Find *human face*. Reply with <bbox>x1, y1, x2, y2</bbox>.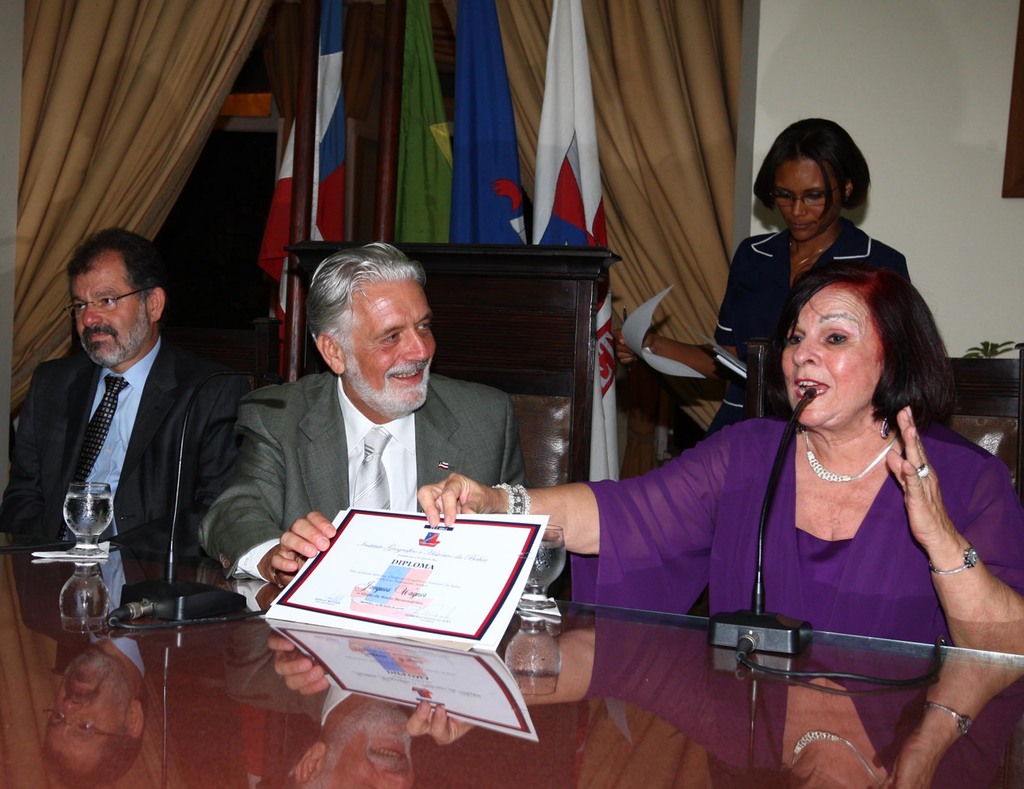
<bbox>341, 278, 436, 406</bbox>.
